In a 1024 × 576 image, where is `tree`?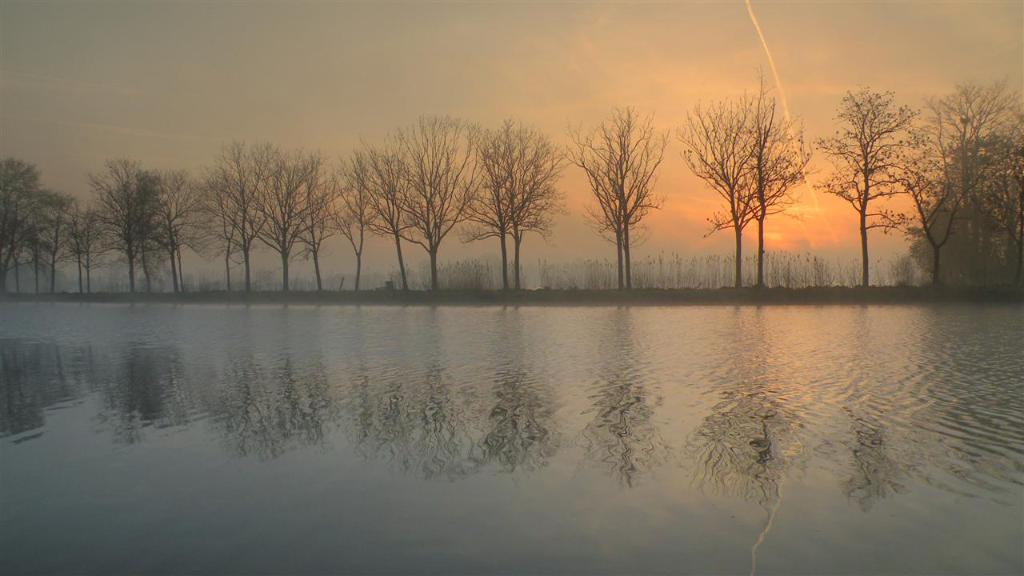
[left=888, top=82, right=1012, bottom=294].
